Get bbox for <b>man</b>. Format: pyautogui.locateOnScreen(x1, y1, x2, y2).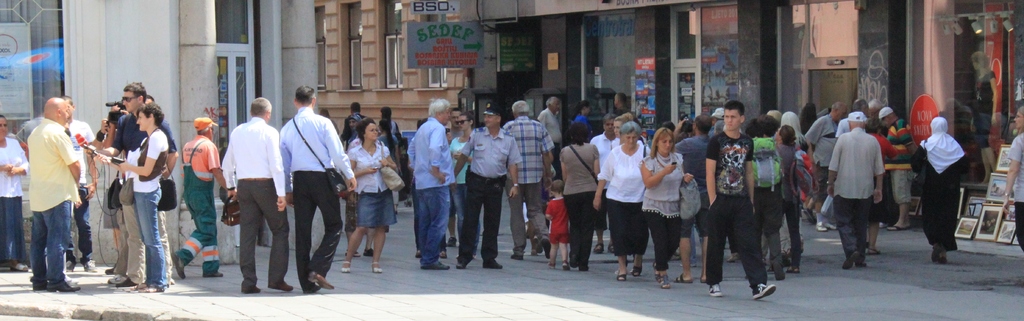
pyautogui.locateOnScreen(406, 97, 458, 267).
